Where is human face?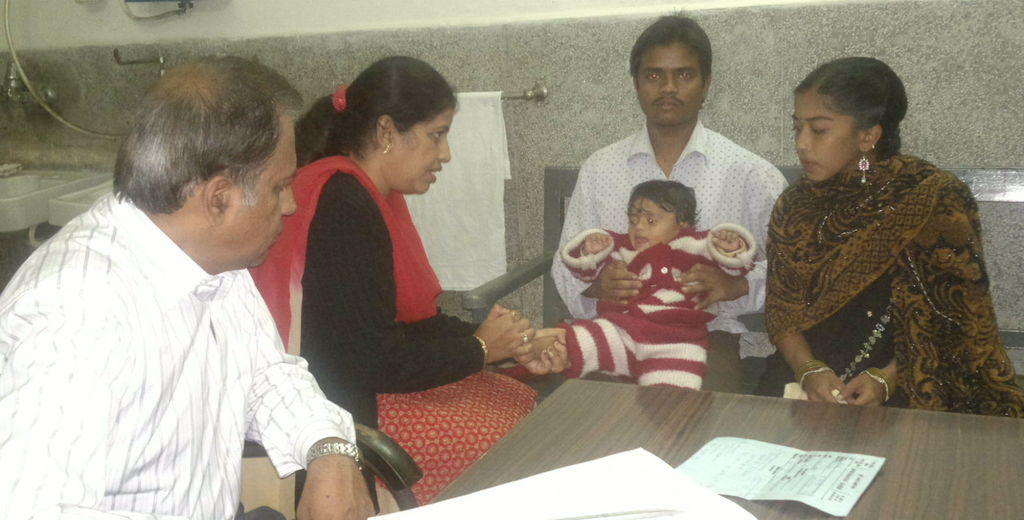
[394,105,453,197].
